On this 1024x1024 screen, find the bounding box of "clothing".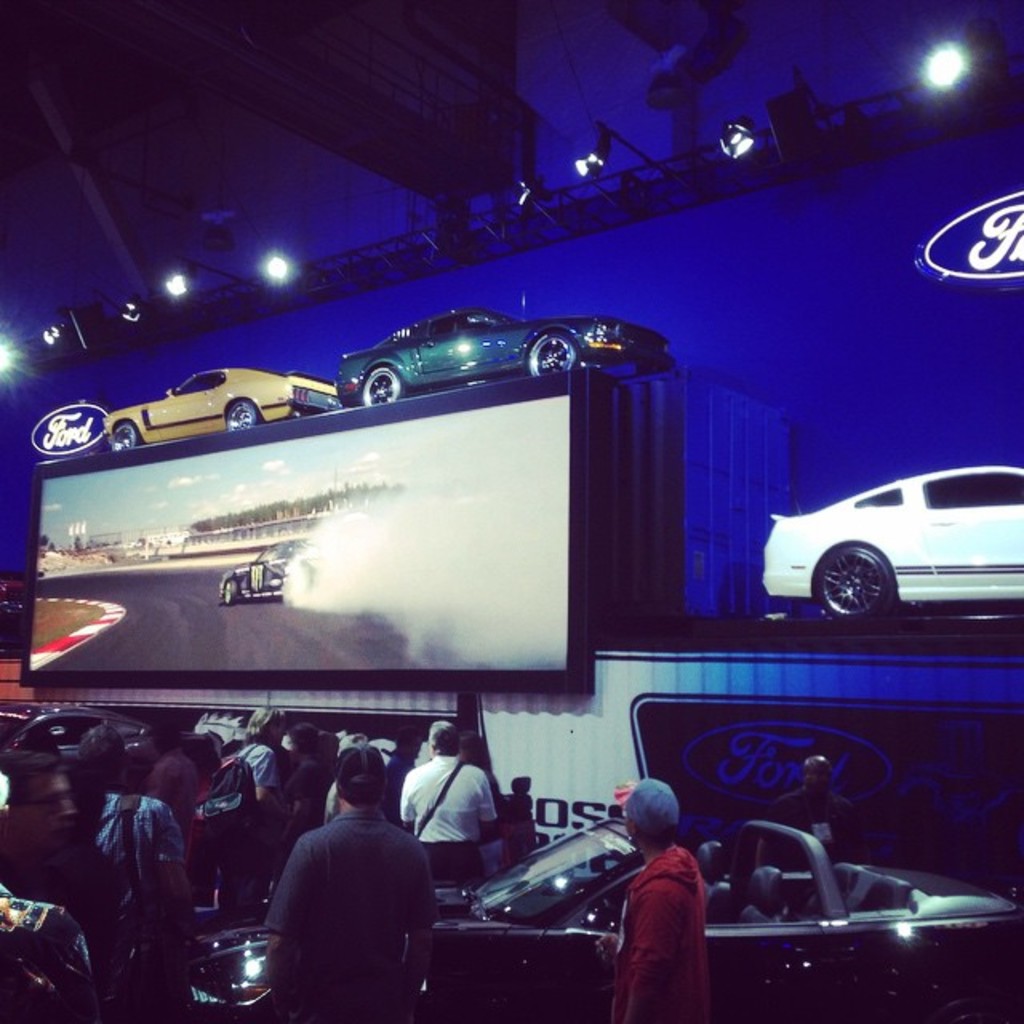
Bounding box: bbox=[280, 798, 432, 1022].
